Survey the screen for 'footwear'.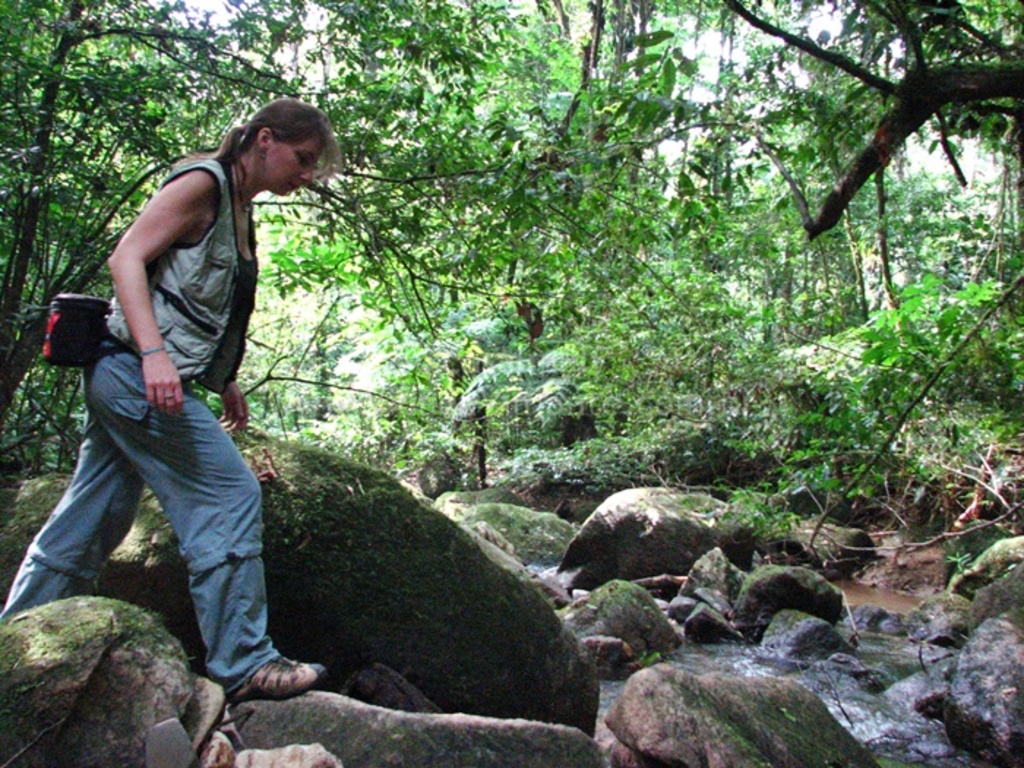
Survey found: 234/661/326/690.
